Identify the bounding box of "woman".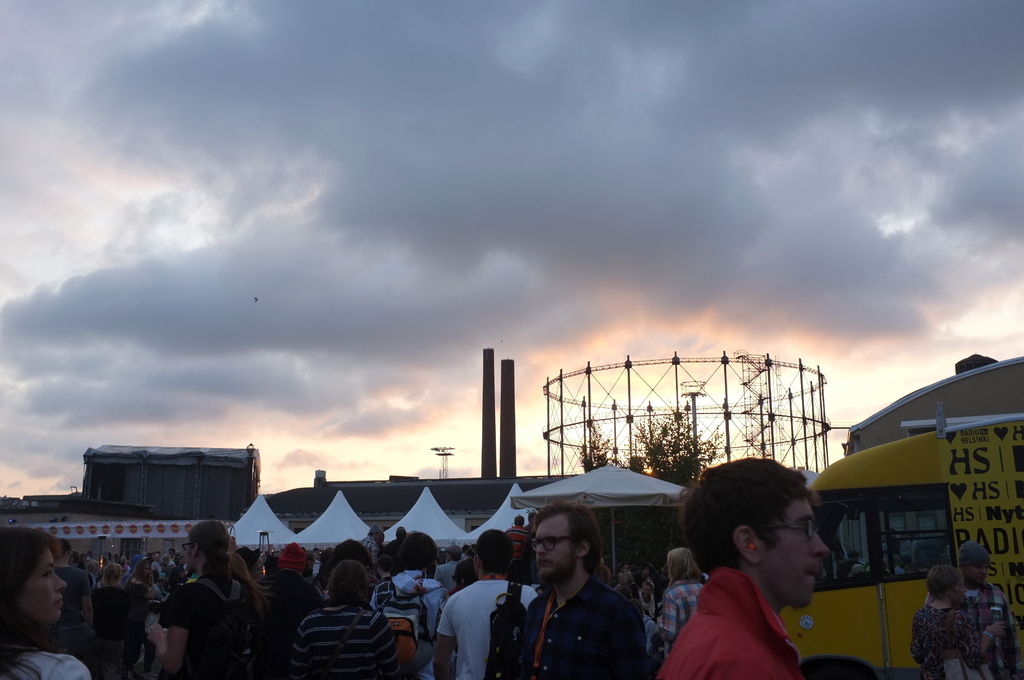
x1=0 y1=527 x2=90 y2=679.
